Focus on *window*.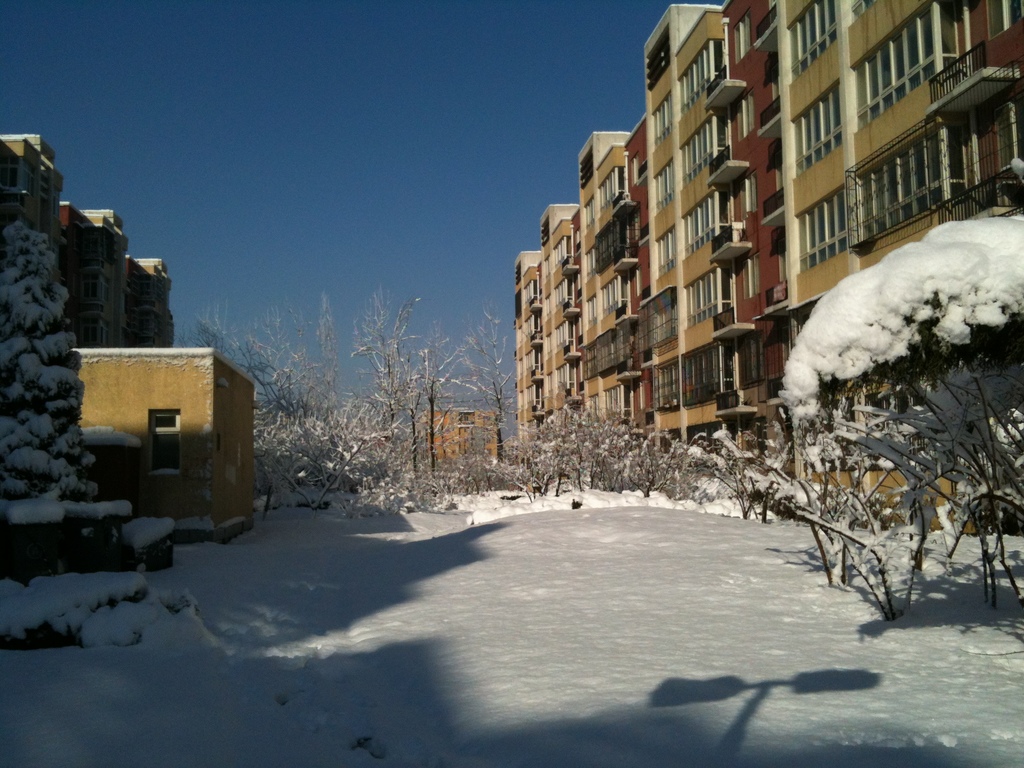
Focused at {"x1": 584, "y1": 339, "x2": 598, "y2": 382}.
